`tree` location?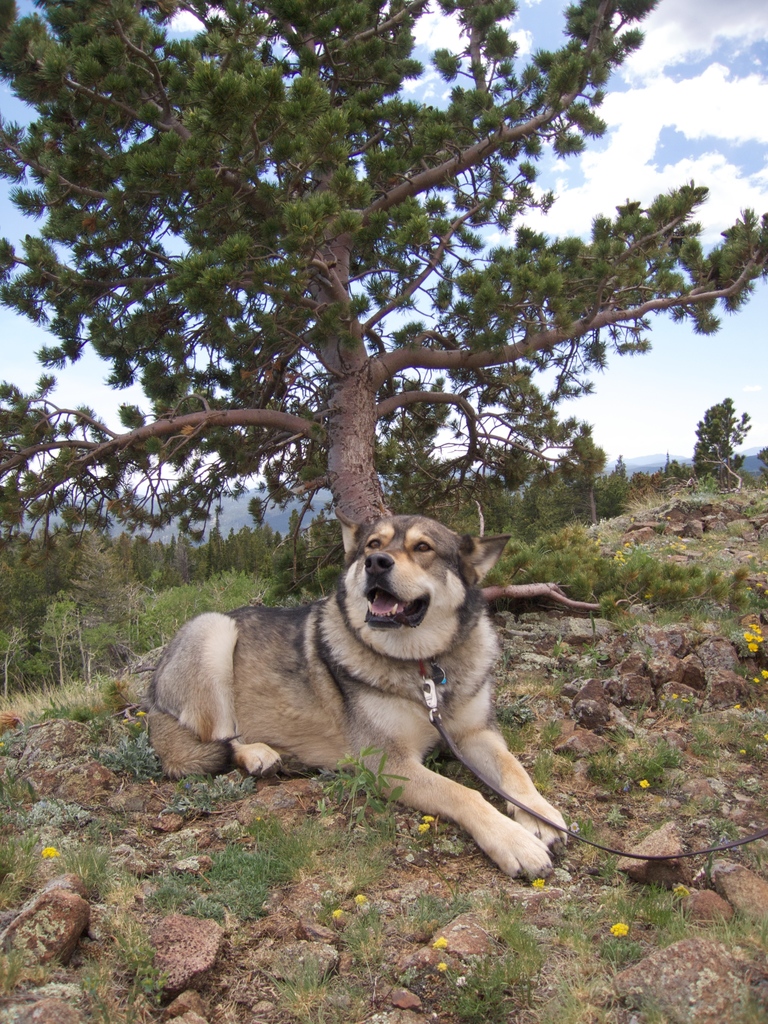
{"left": 686, "top": 387, "right": 751, "bottom": 487}
